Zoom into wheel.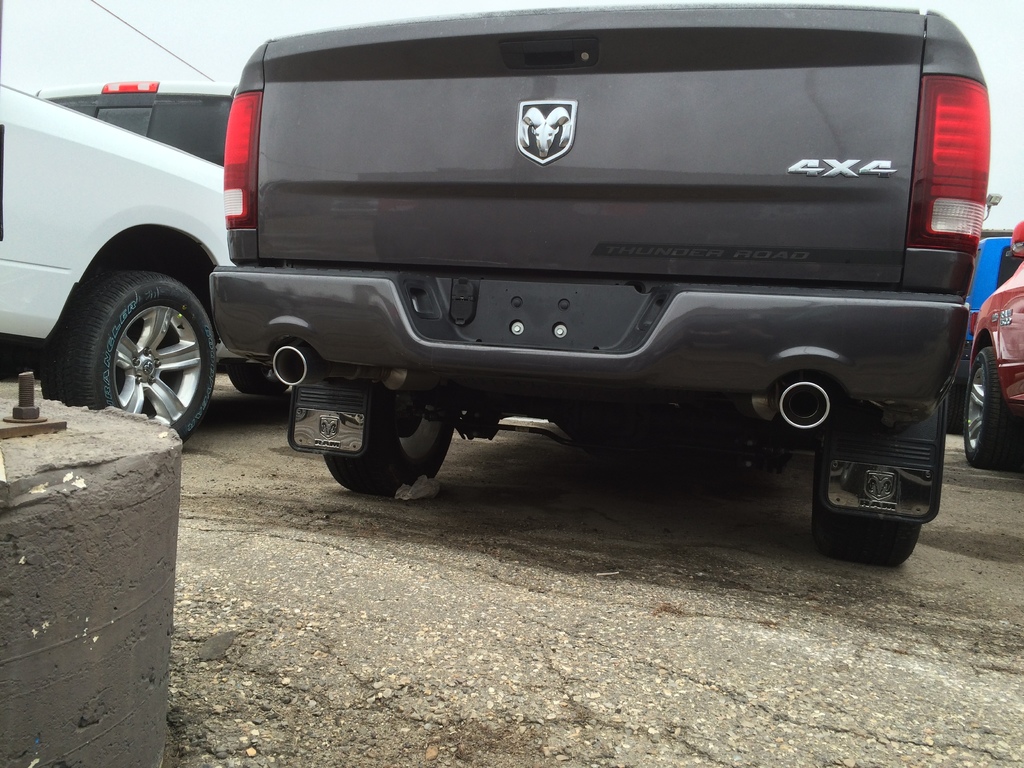
Zoom target: [964, 341, 1023, 470].
